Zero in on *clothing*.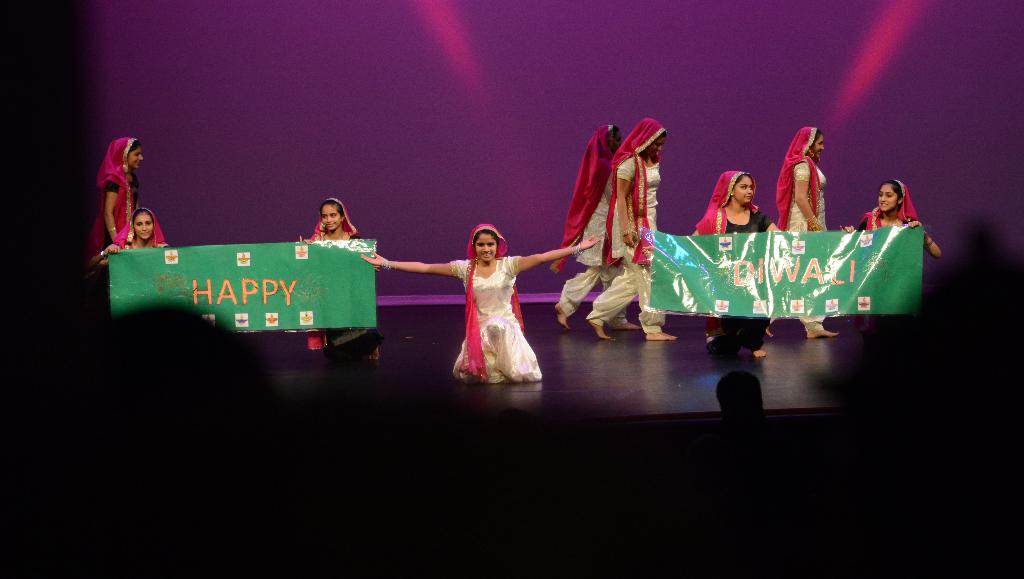
Zeroed in: (left=780, top=123, right=831, bottom=334).
